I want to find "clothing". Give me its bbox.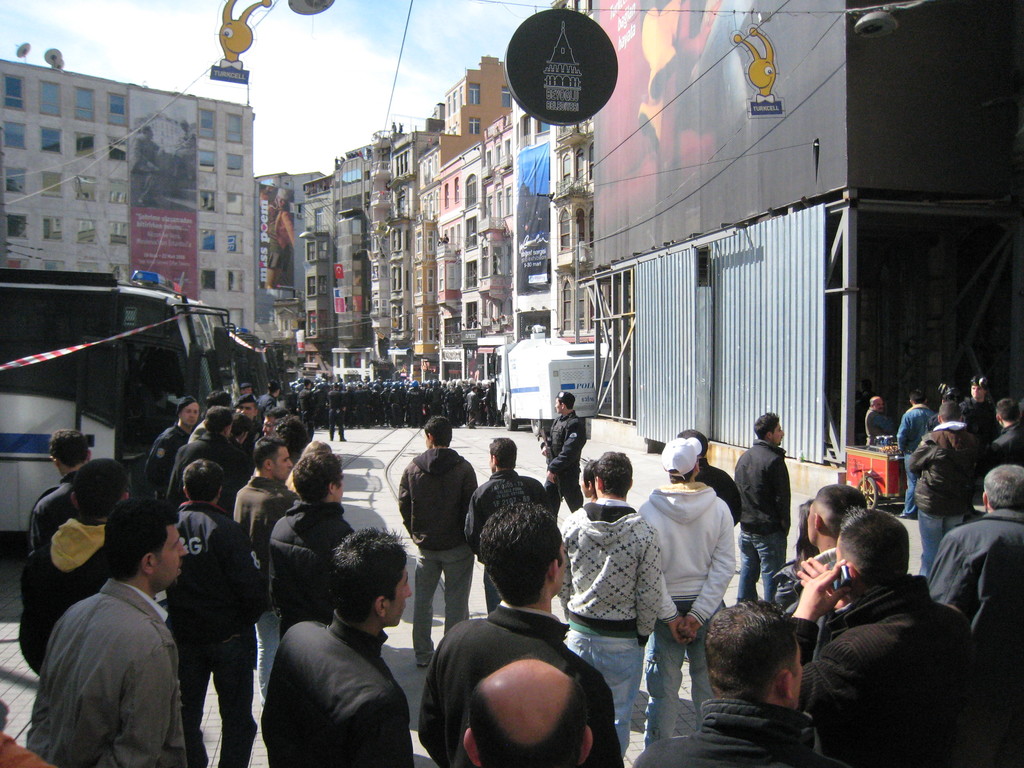
[left=726, top=435, right=802, bottom=600].
